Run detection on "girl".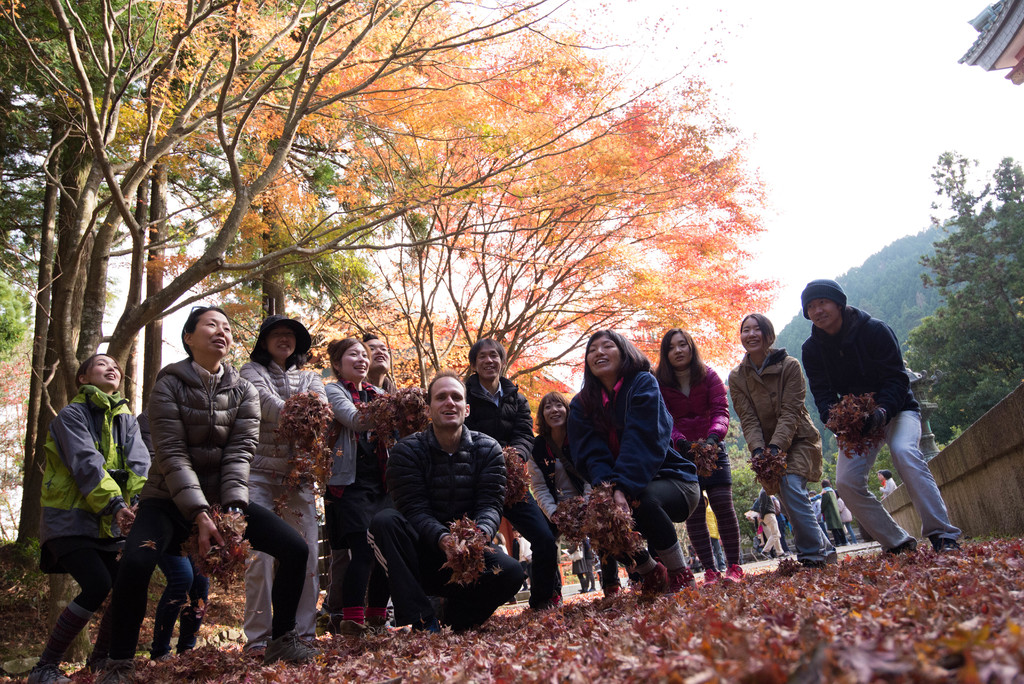
Result: left=319, top=334, right=397, bottom=635.
